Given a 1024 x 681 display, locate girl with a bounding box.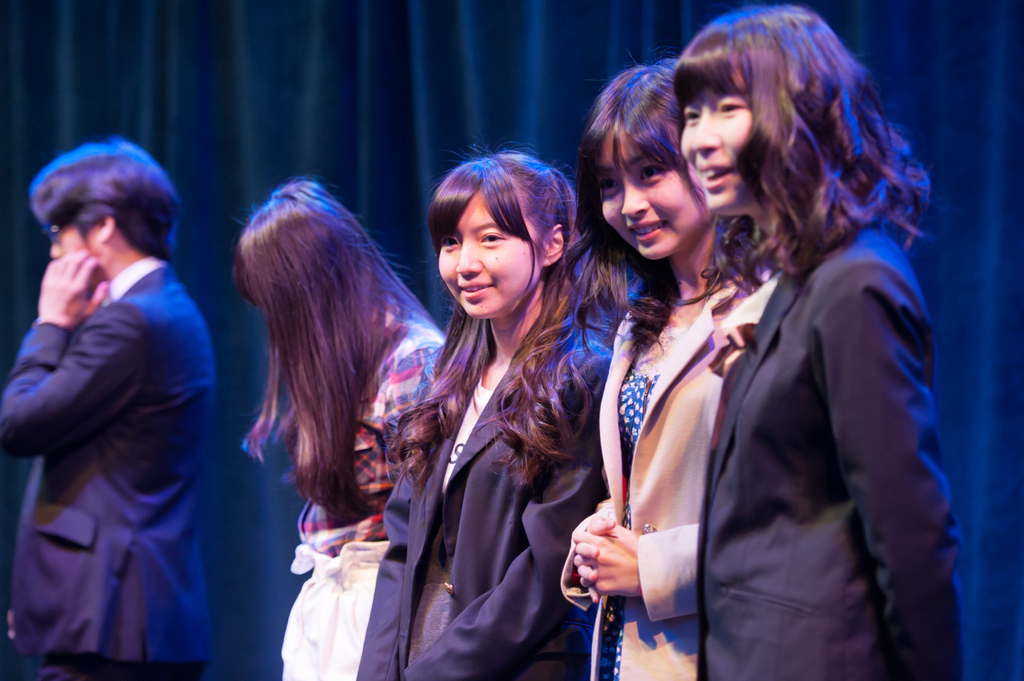
Located: rect(235, 180, 464, 680).
